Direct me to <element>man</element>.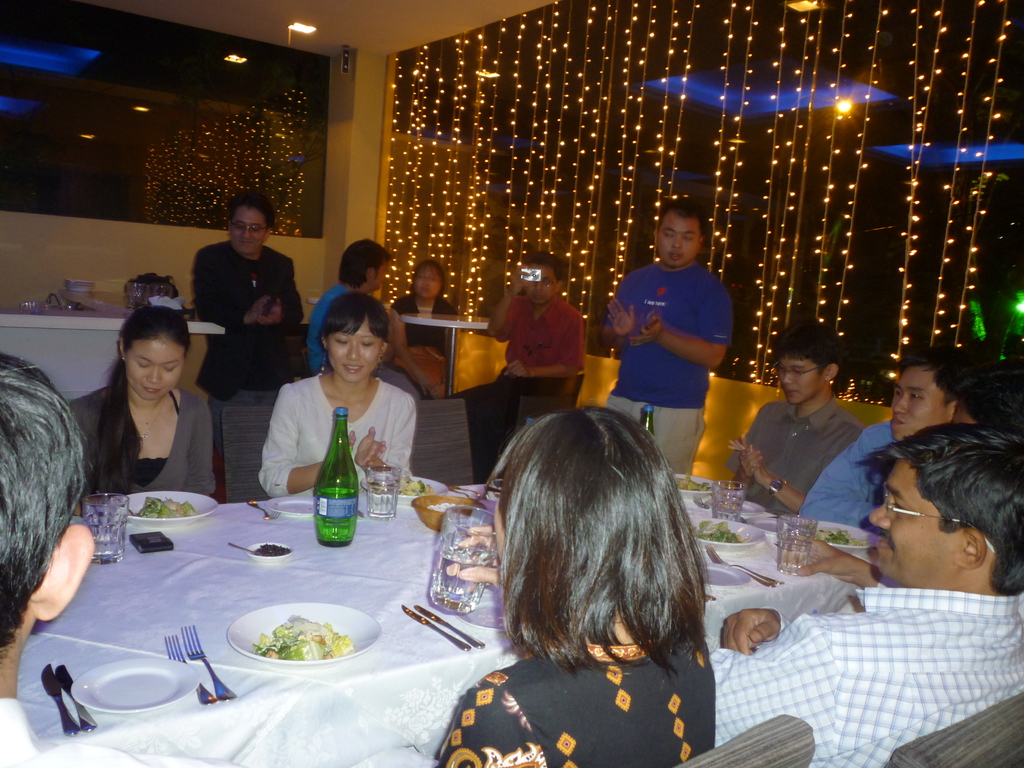
Direction: box(606, 205, 749, 450).
